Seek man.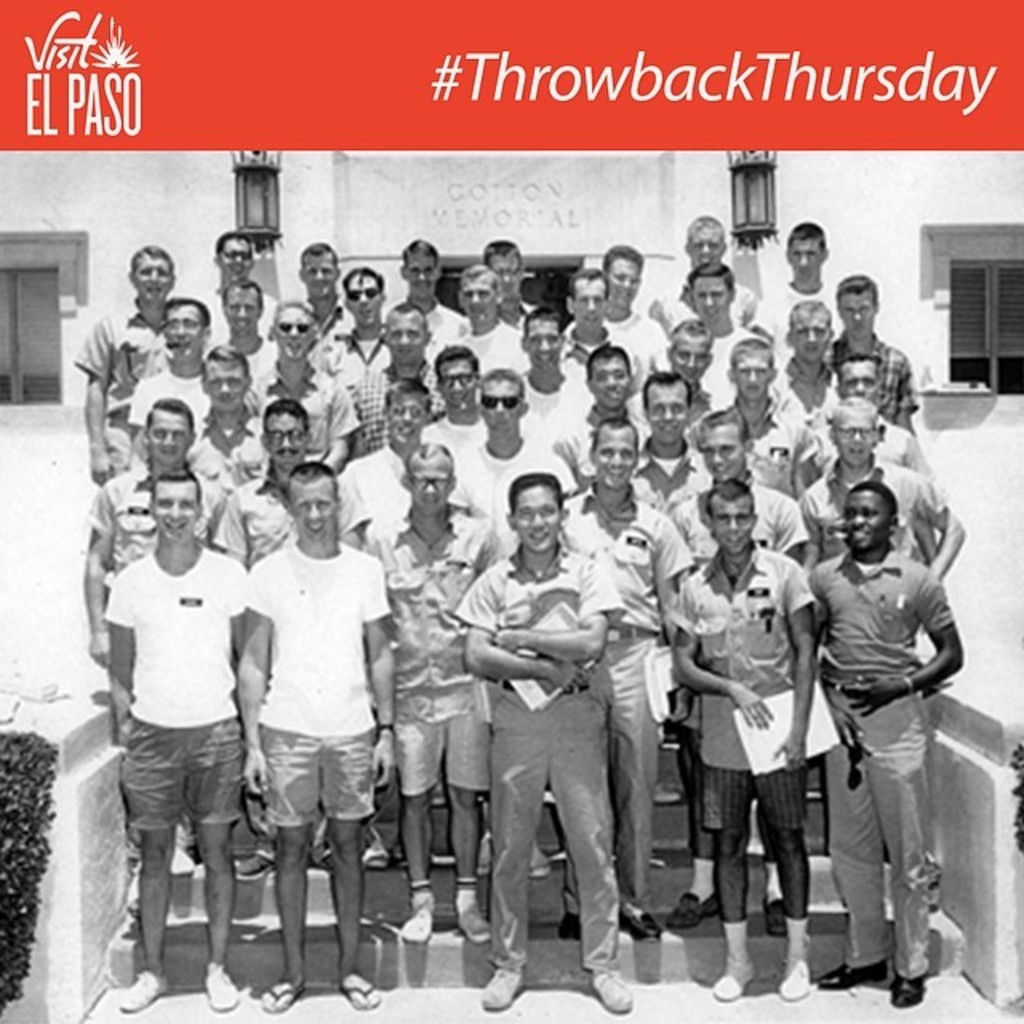
box=[690, 261, 758, 395].
